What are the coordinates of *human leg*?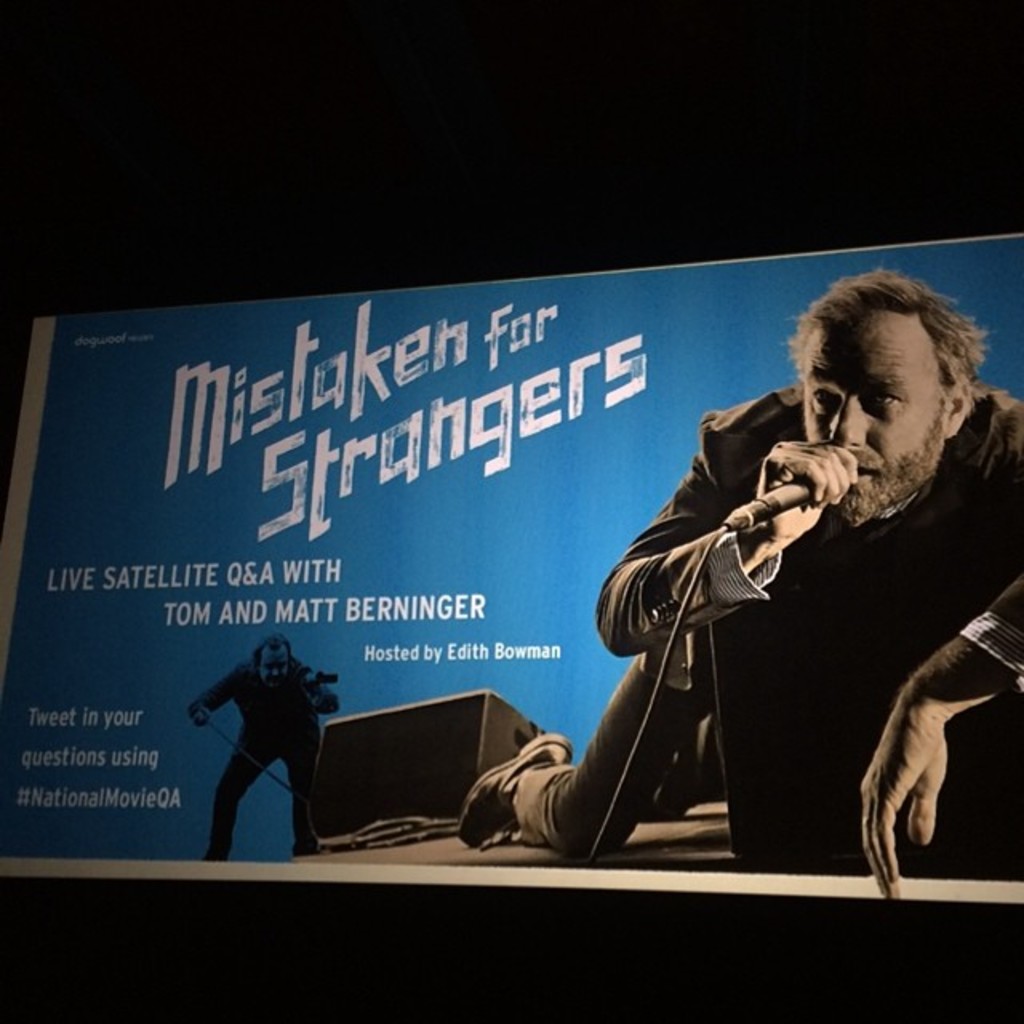
<bbox>451, 653, 712, 853</bbox>.
